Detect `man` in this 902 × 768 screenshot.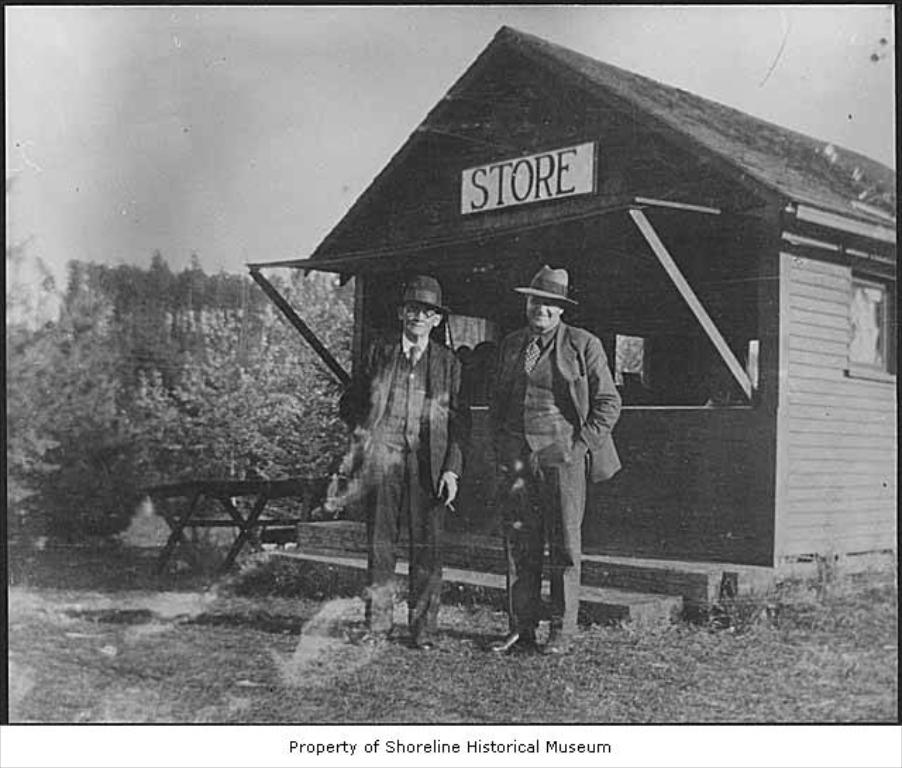
Detection: [x1=347, y1=279, x2=469, y2=651].
